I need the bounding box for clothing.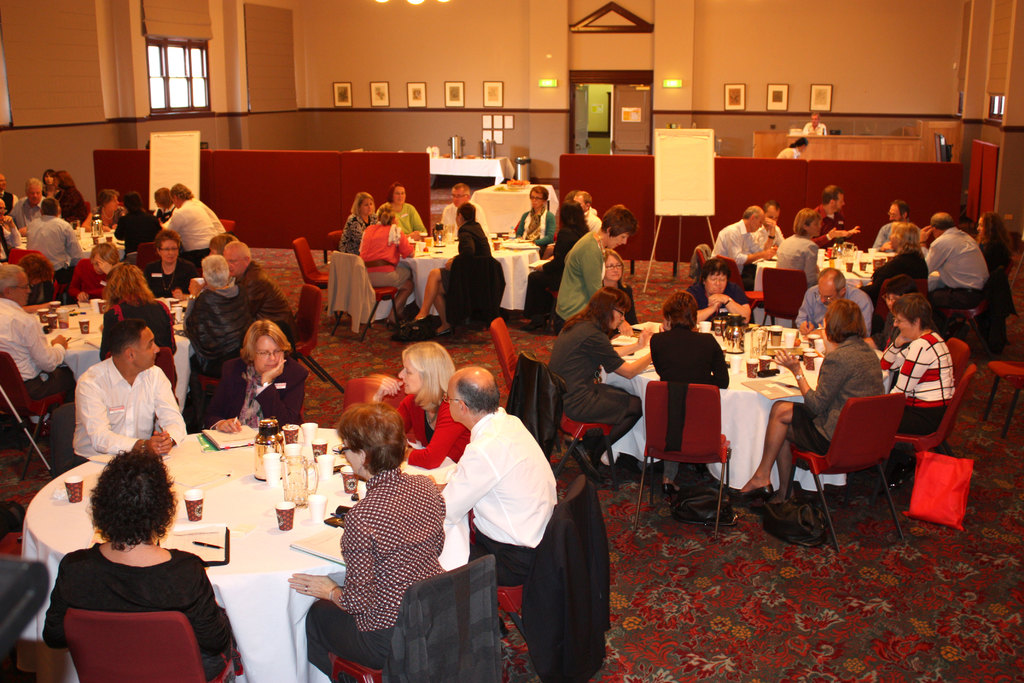
Here it is: Rect(782, 330, 890, 470).
